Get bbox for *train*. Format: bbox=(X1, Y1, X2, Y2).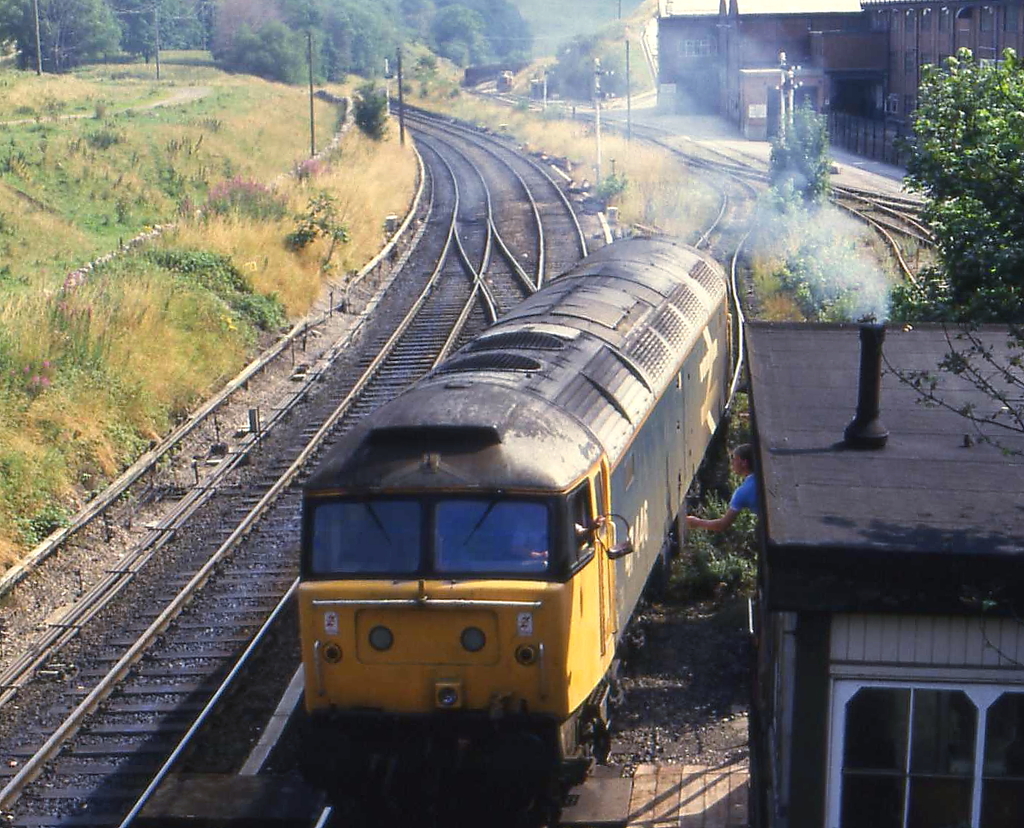
bbox=(297, 234, 733, 801).
